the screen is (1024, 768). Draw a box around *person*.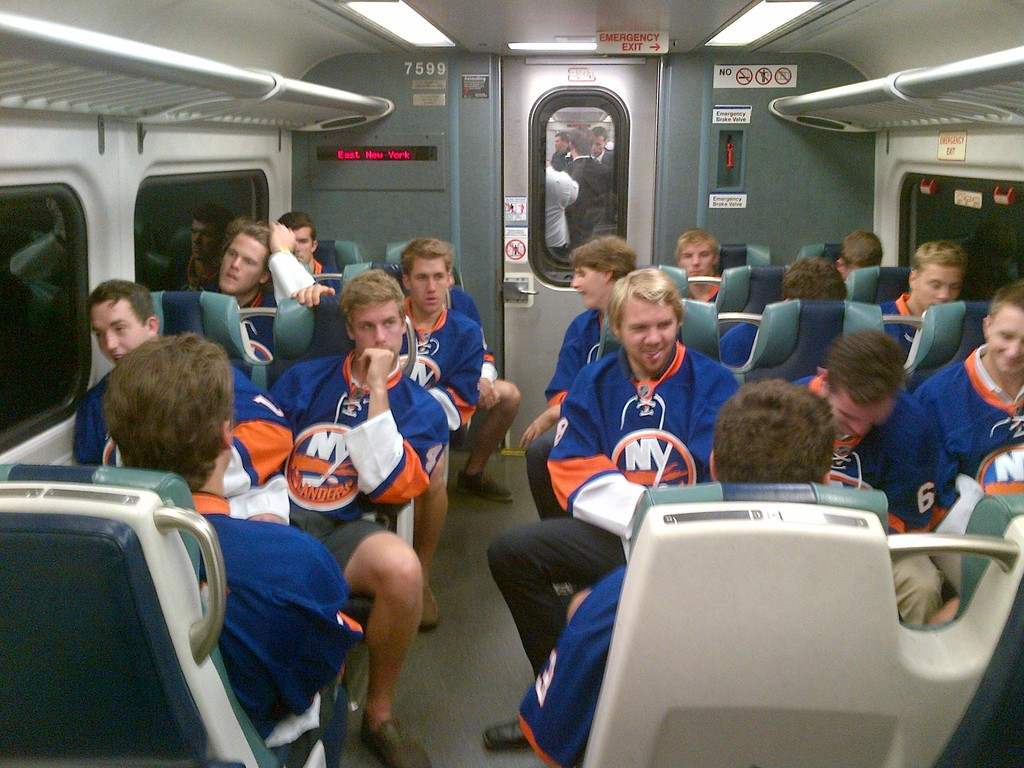
488,274,742,751.
